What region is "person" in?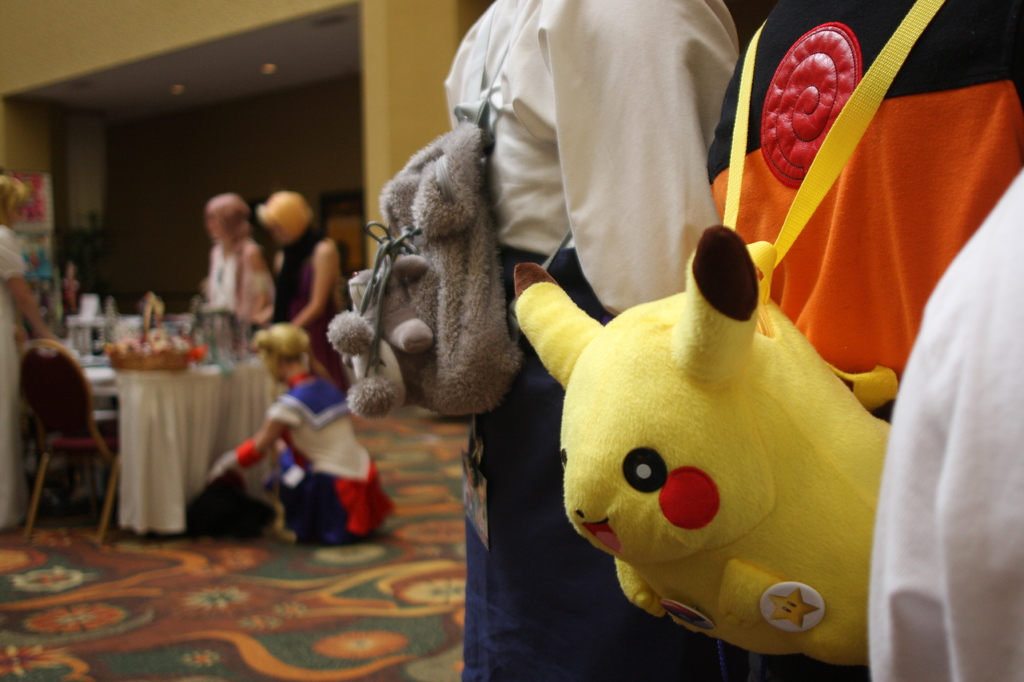
rect(440, 0, 749, 681).
